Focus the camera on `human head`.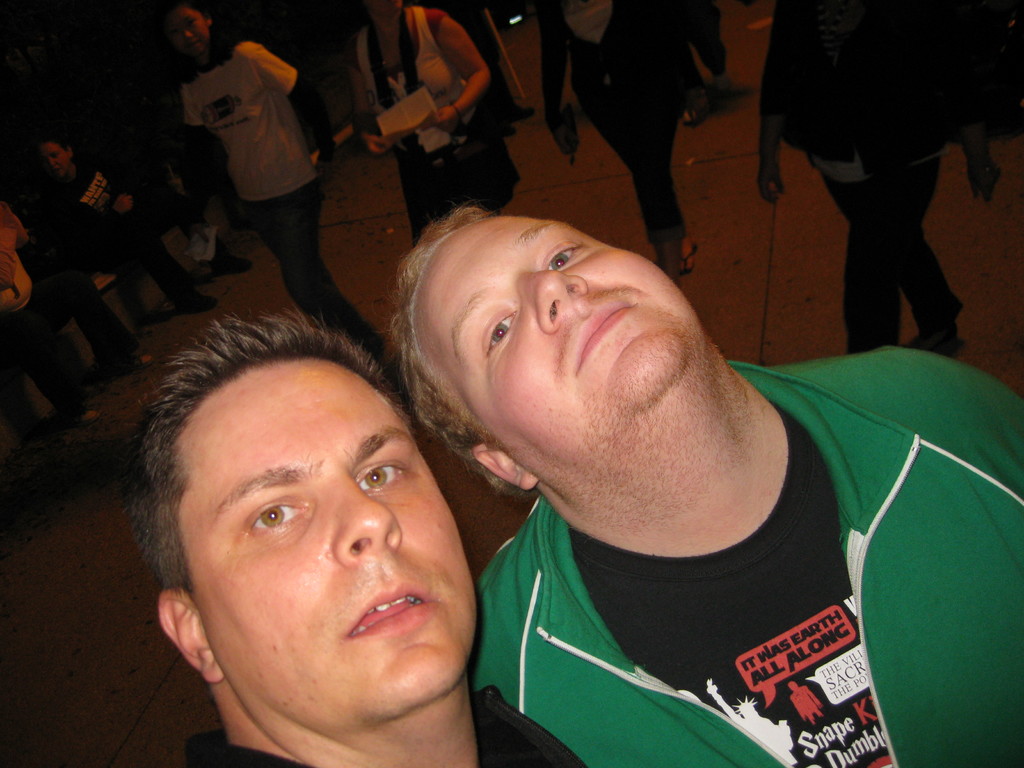
Focus region: (784,679,800,691).
